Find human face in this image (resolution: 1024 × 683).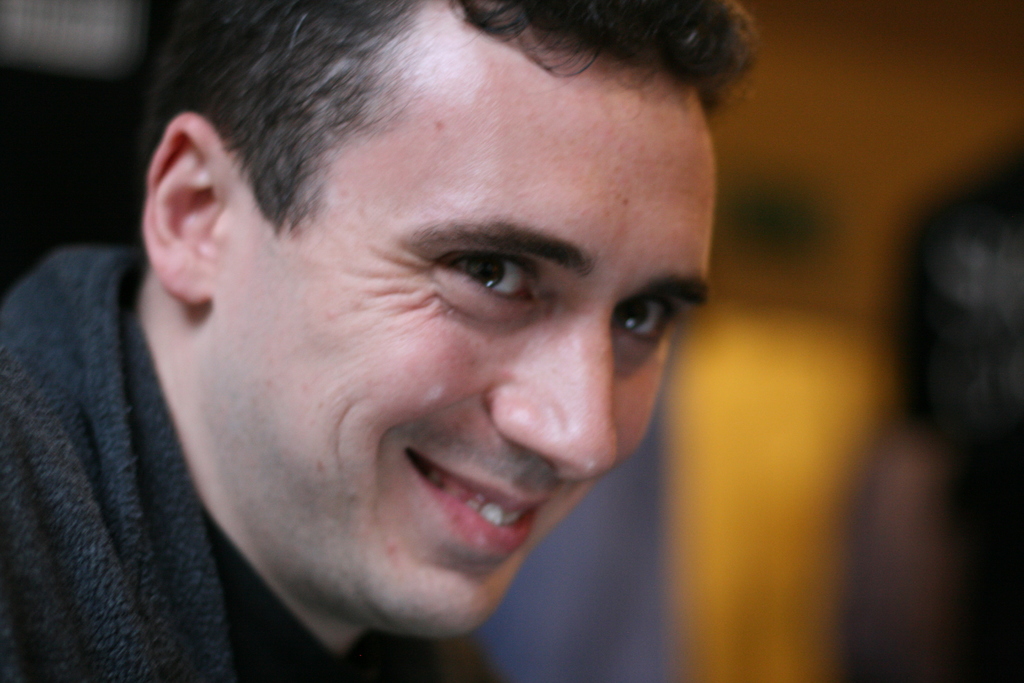
214,0,717,639.
